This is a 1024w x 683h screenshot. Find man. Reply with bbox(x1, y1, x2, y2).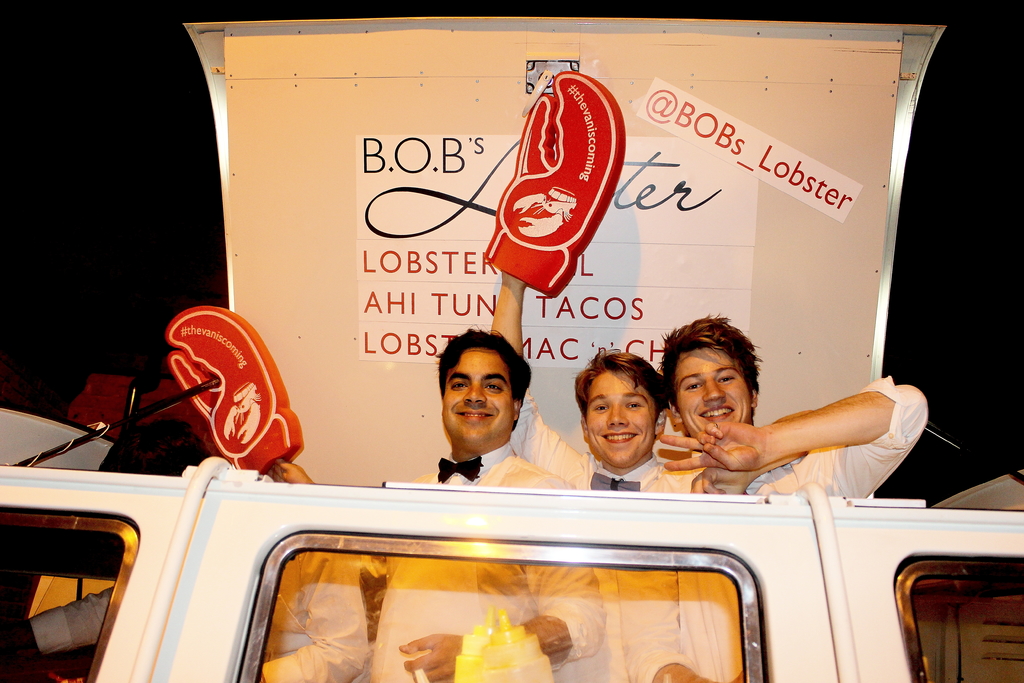
bbox(272, 330, 609, 682).
